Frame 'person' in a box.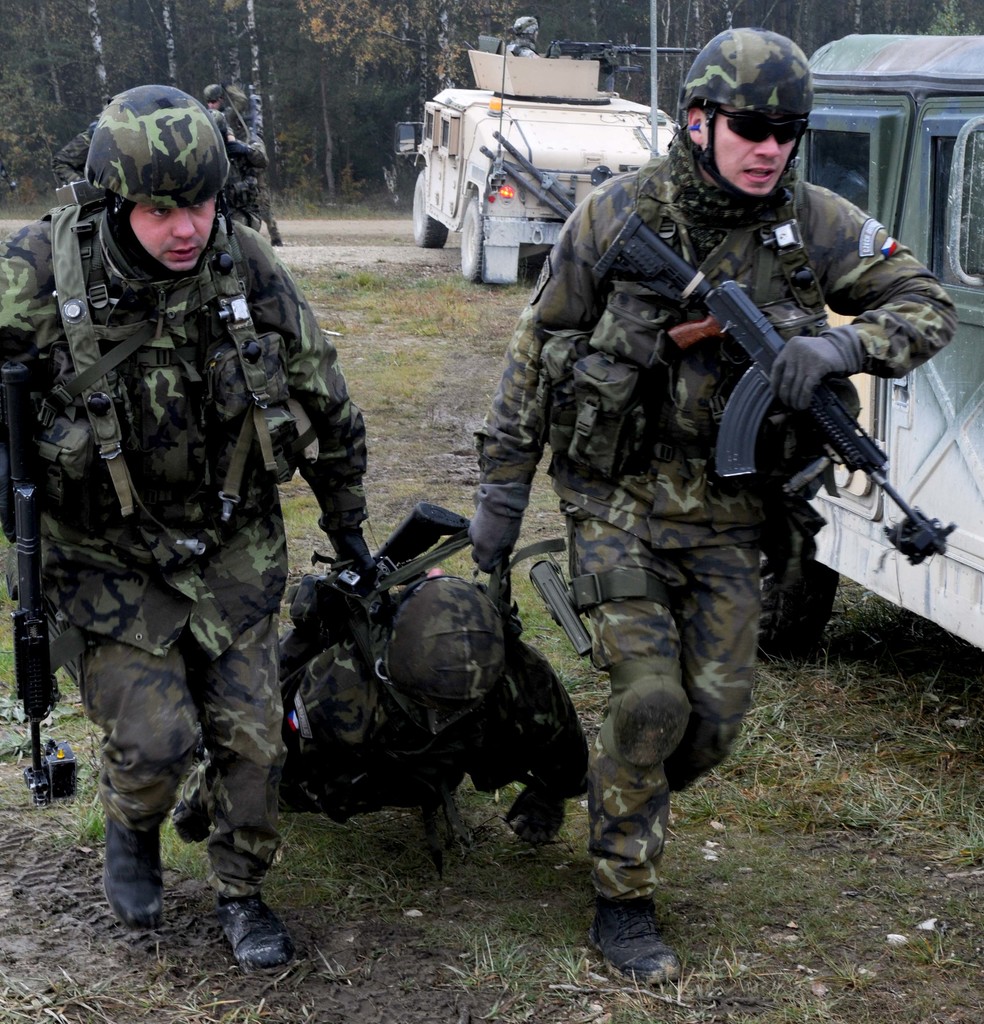
x1=52, y1=128, x2=93, y2=189.
